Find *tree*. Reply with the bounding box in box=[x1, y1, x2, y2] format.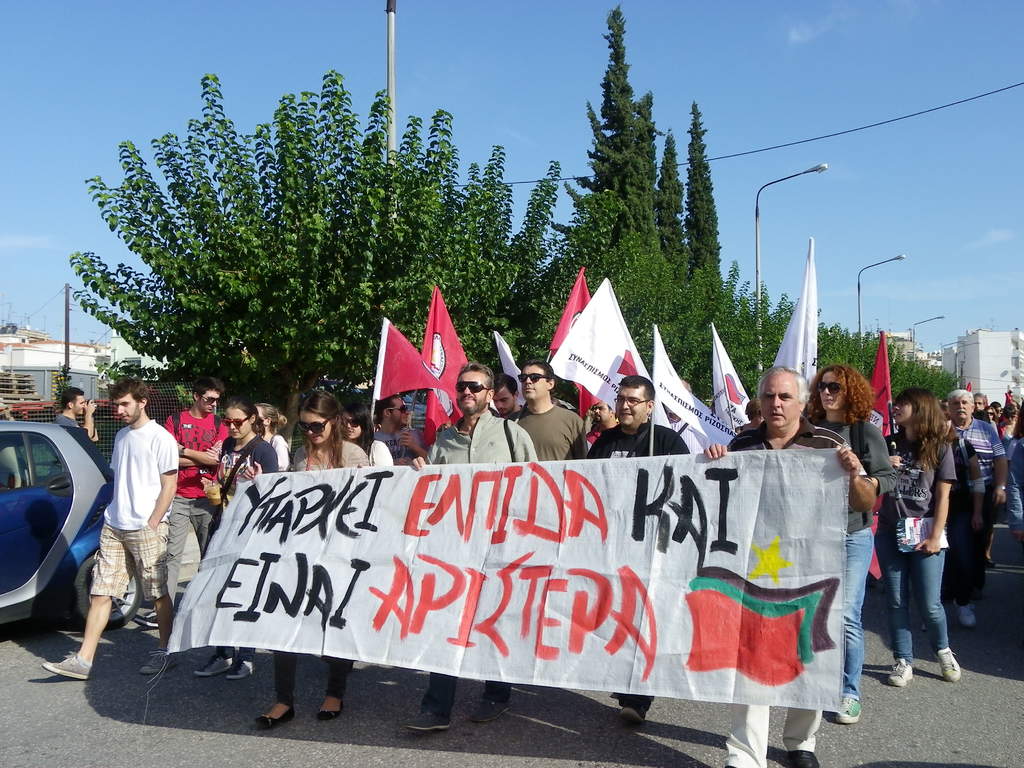
box=[62, 58, 578, 459].
